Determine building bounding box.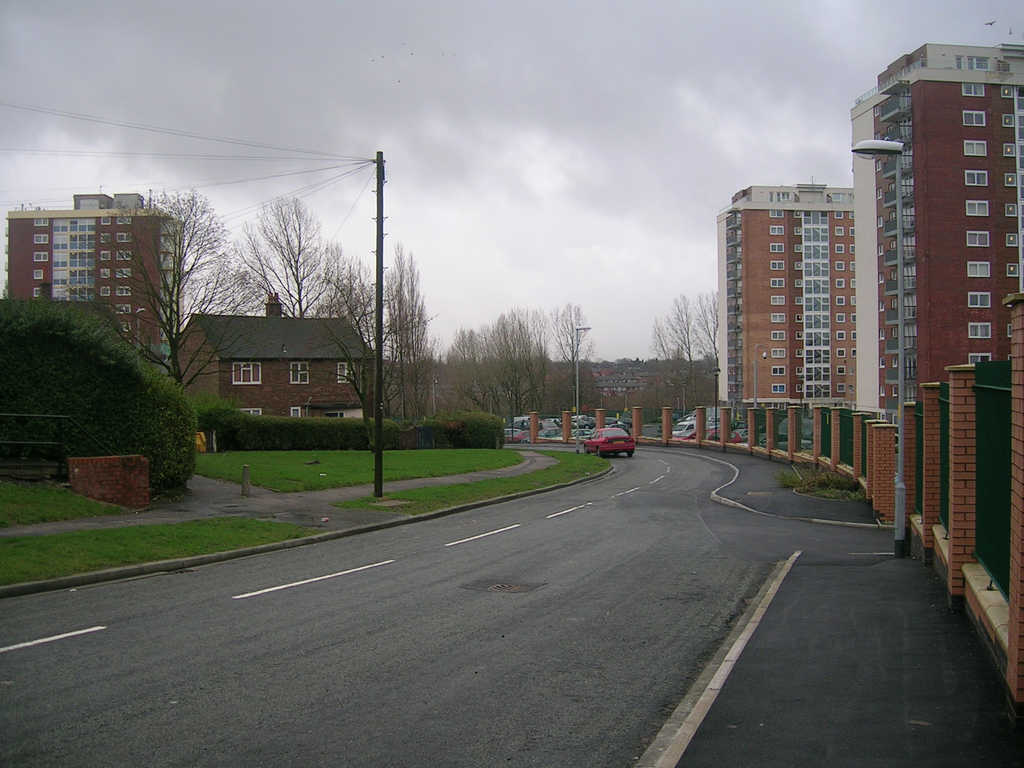
Determined: region(715, 175, 851, 414).
